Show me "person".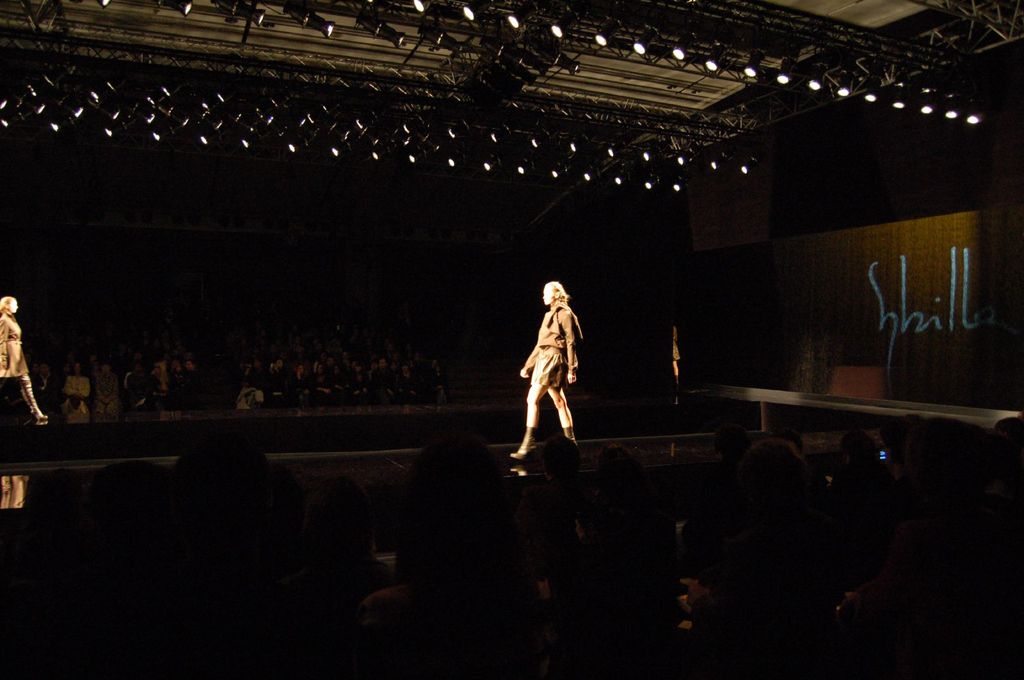
"person" is here: l=505, t=278, r=584, b=459.
